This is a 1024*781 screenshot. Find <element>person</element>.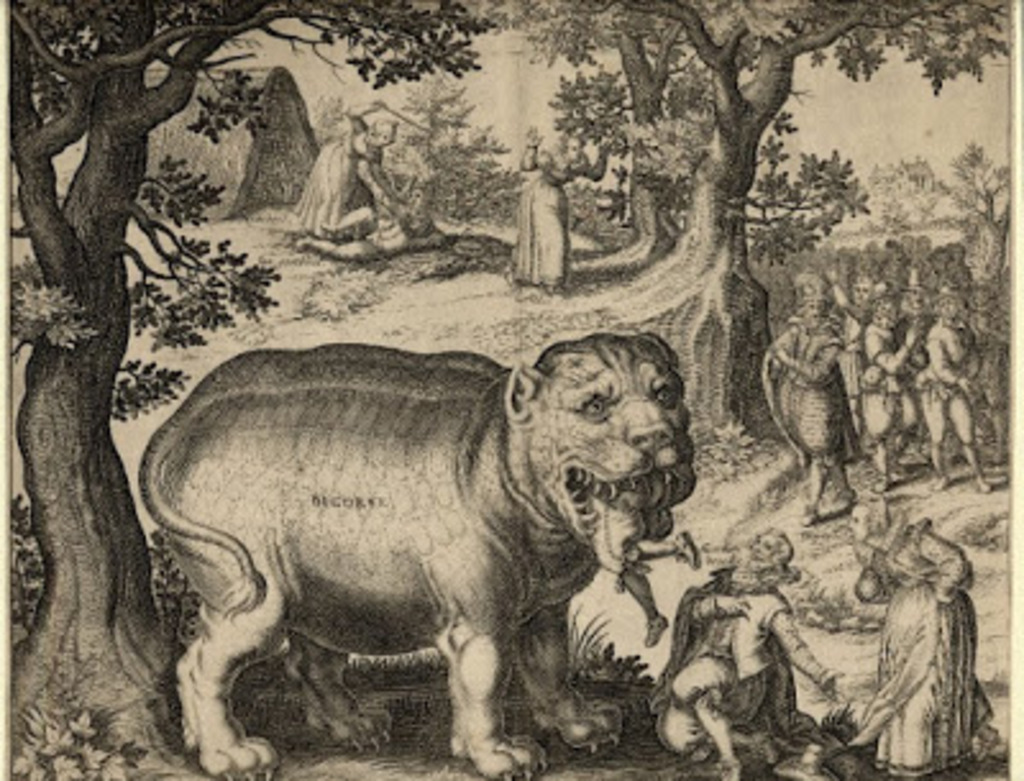
Bounding box: box(916, 287, 1004, 502).
